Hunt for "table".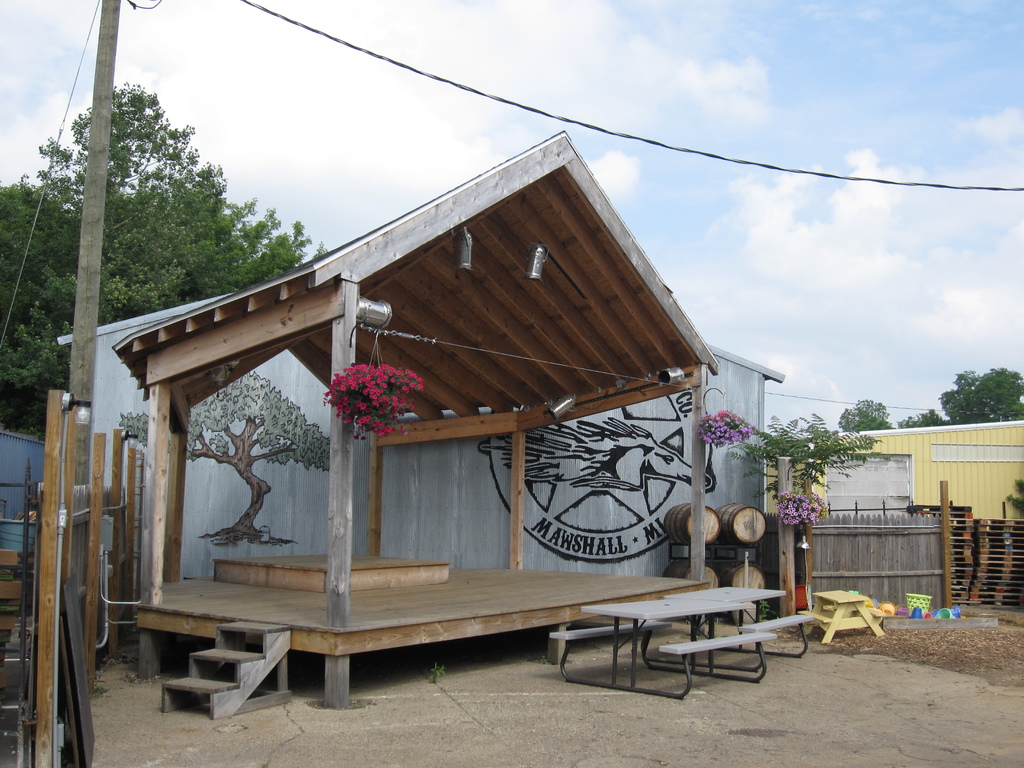
Hunted down at left=572, top=591, right=695, bottom=692.
